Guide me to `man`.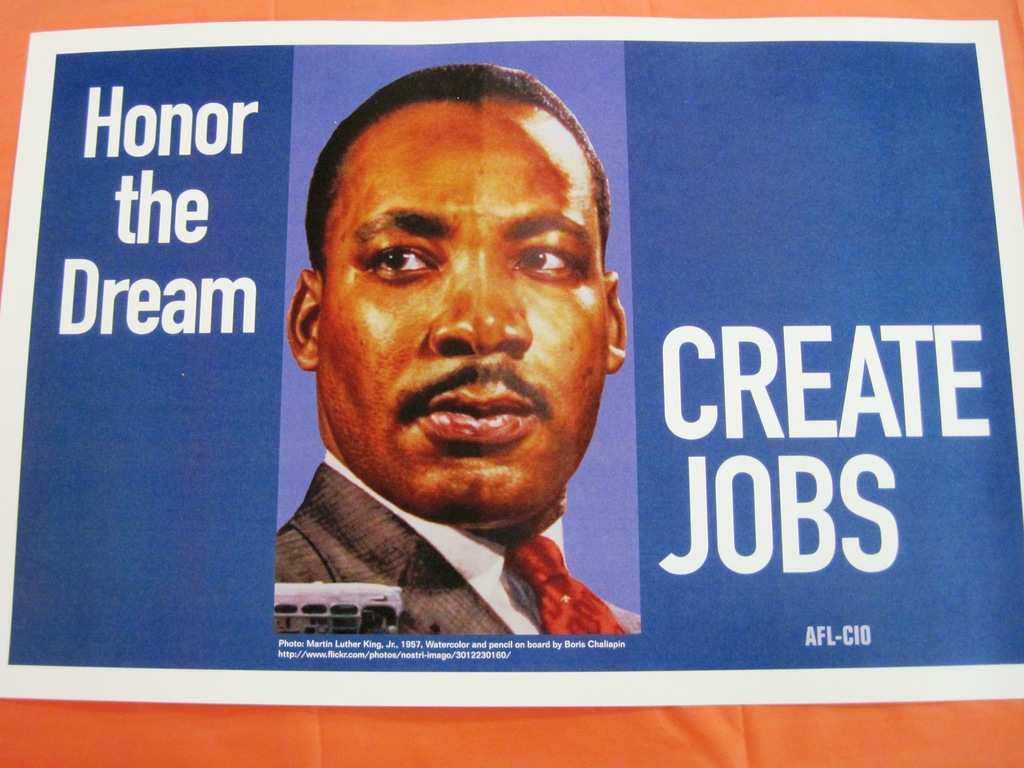
Guidance: (162, 99, 717, 723).
